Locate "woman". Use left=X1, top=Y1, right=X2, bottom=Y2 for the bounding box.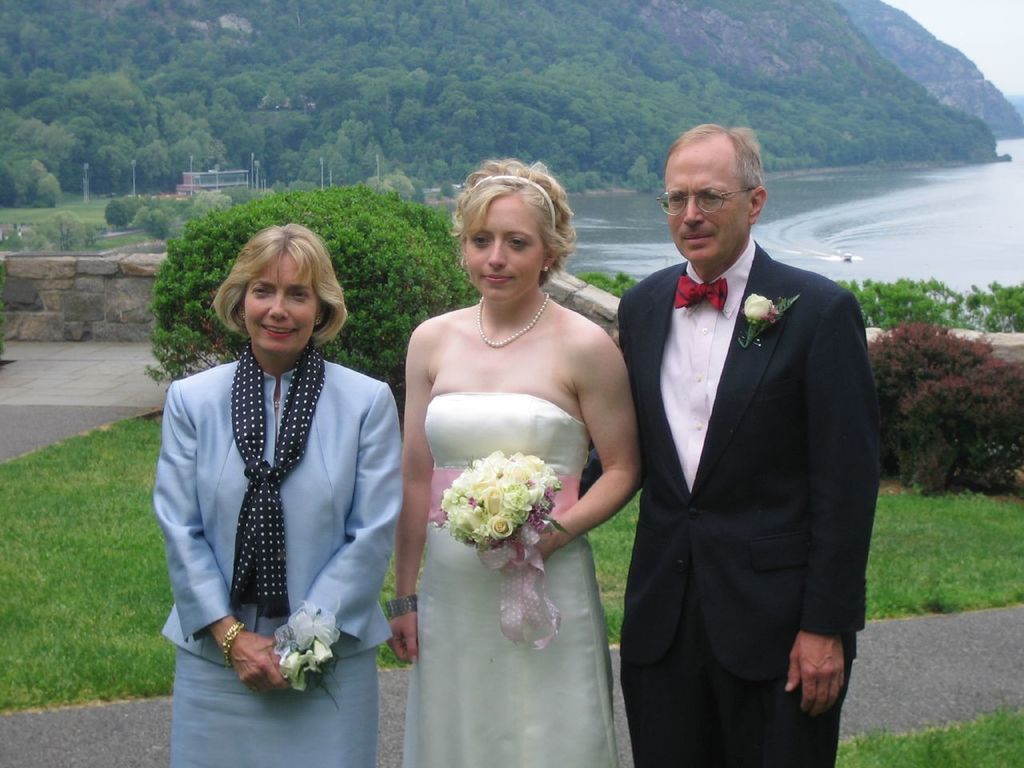
left=386, top=155, right=643, bottom=767.
